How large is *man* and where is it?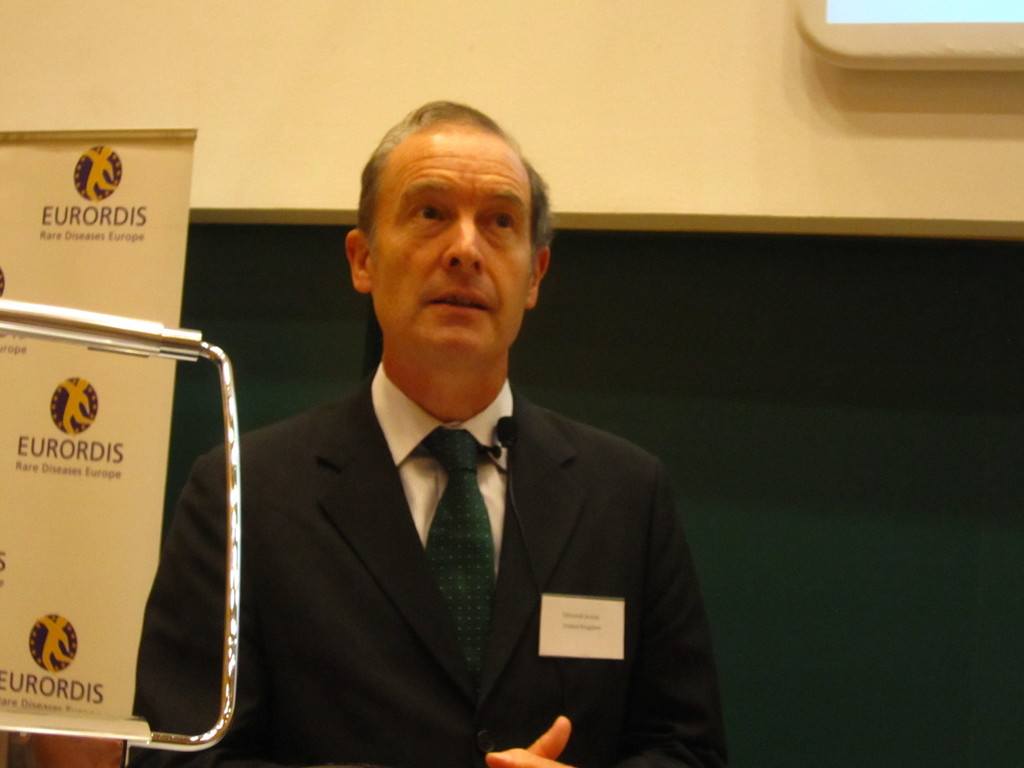
Bounding box: (180,143,713,760).
